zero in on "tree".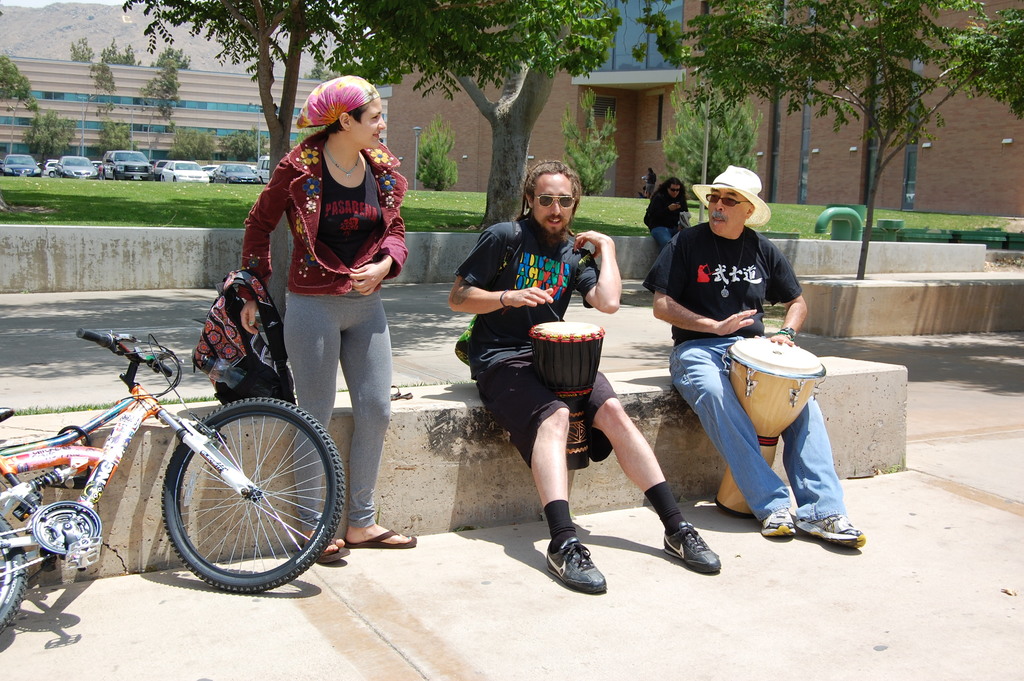
Zeroed in: Rect(105, 111, 141, 161).
